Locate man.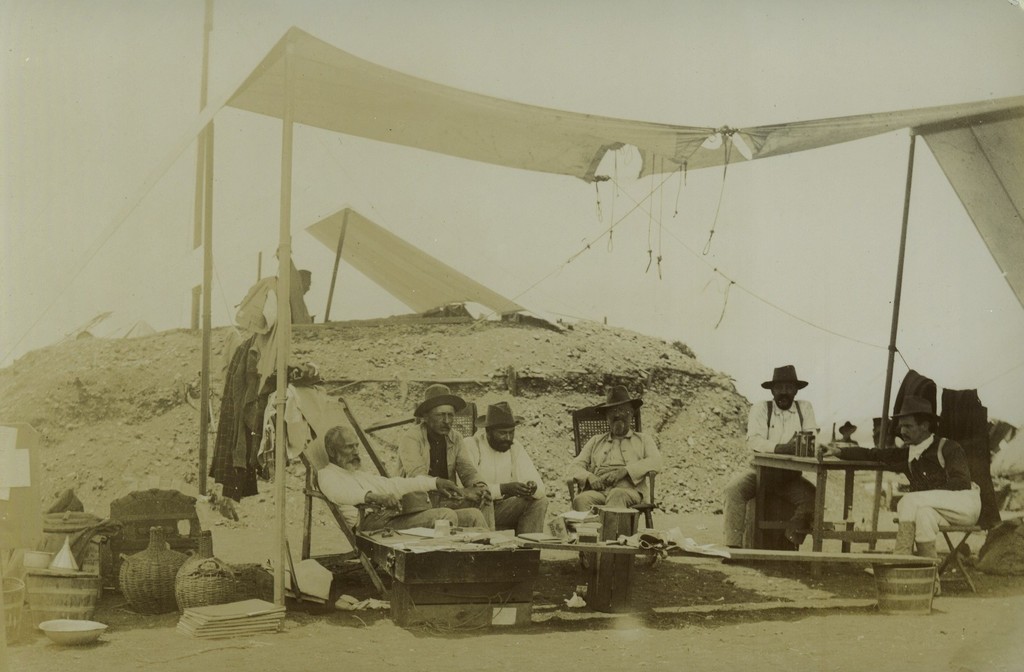
Bounding box: locate(559, 383, 663, 515).
